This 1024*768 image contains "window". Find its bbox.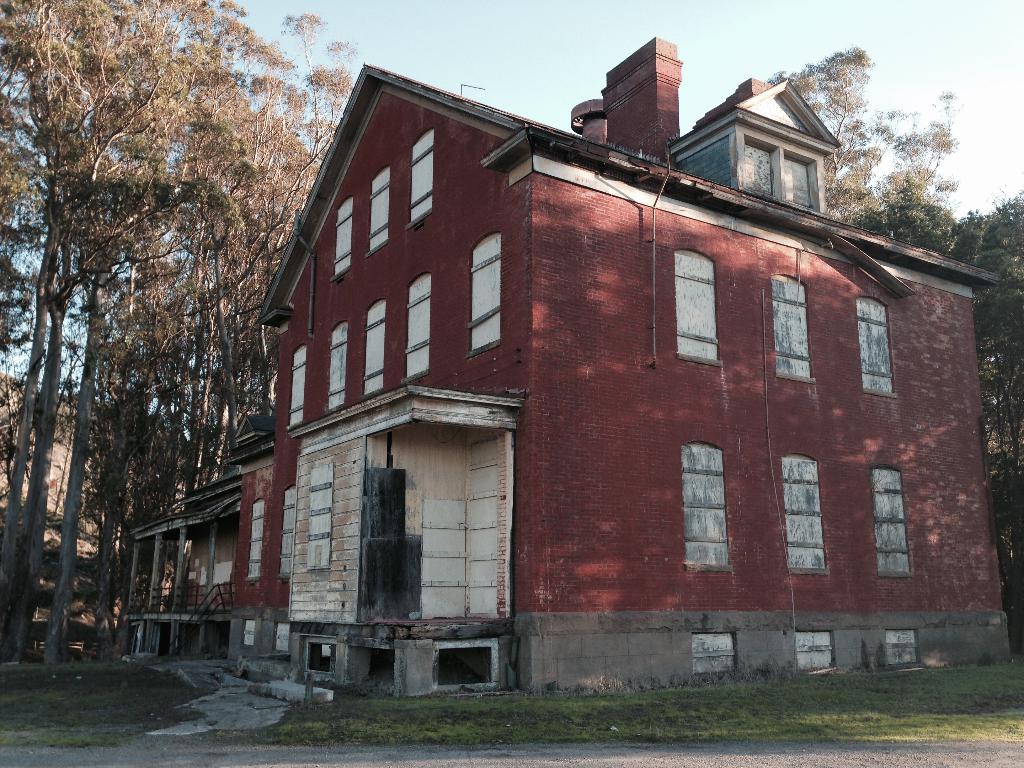
(287, 342, 306, 429).
